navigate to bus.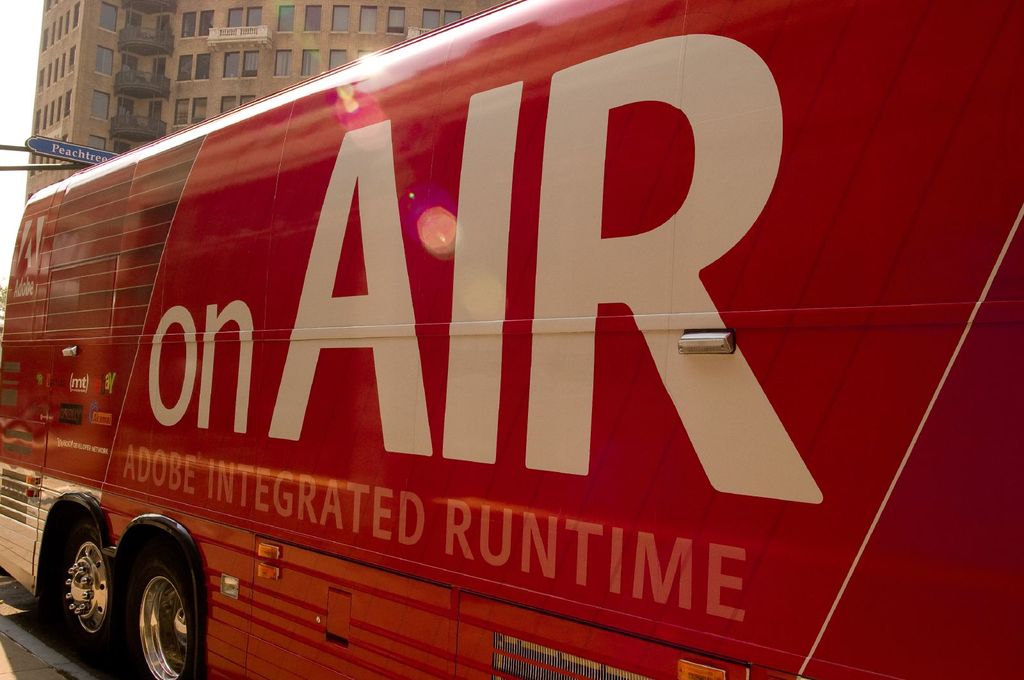
Navigation target: [x1=0, y1=0, x2=1023, y2=679].
